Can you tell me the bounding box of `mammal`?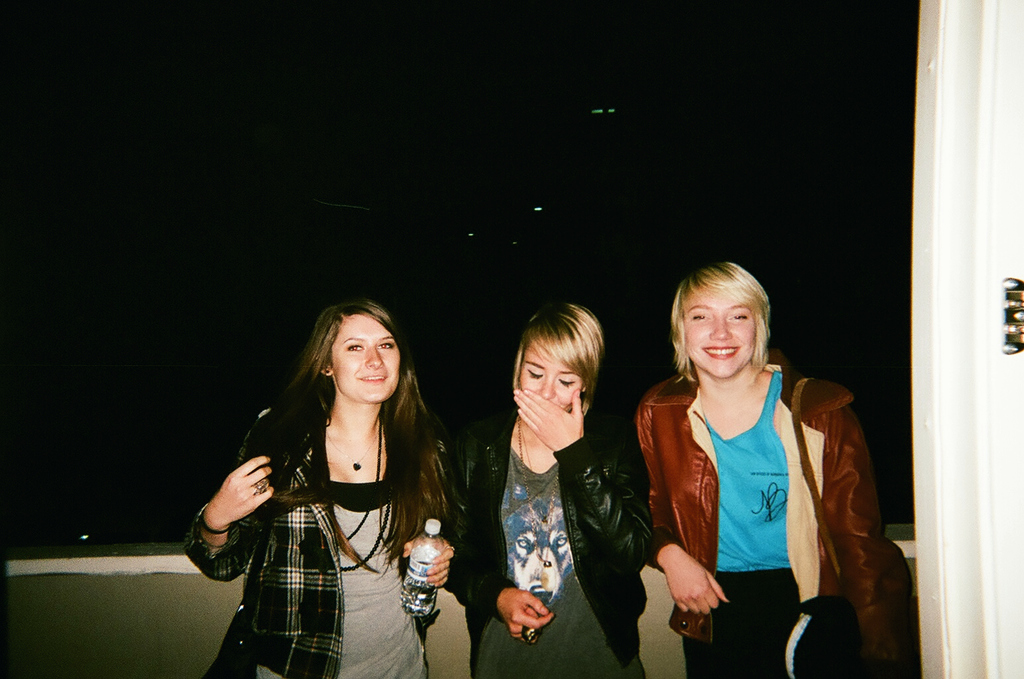
203 286 475 656.
